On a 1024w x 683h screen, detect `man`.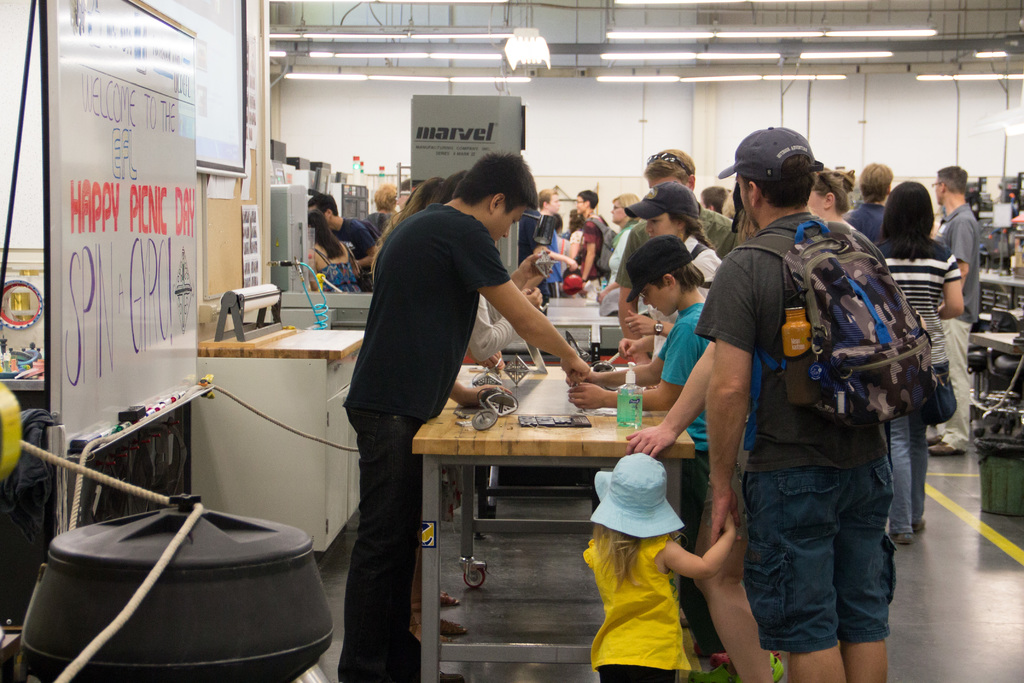
crop(671, 174, 947, 682).
